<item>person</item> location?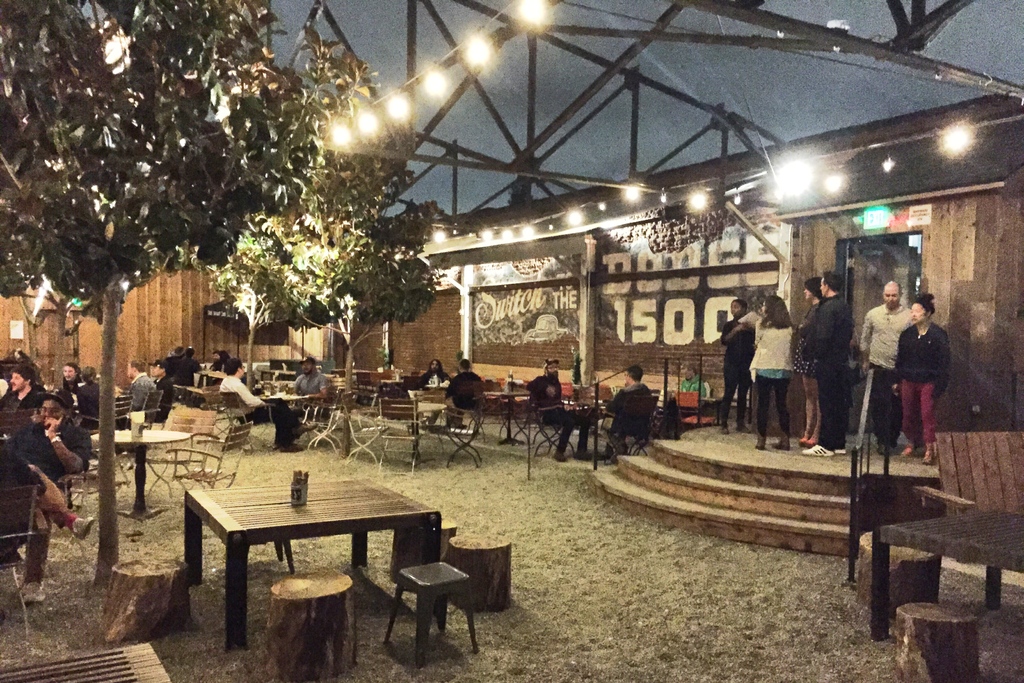
l=292, t=359, r=329, b=413
